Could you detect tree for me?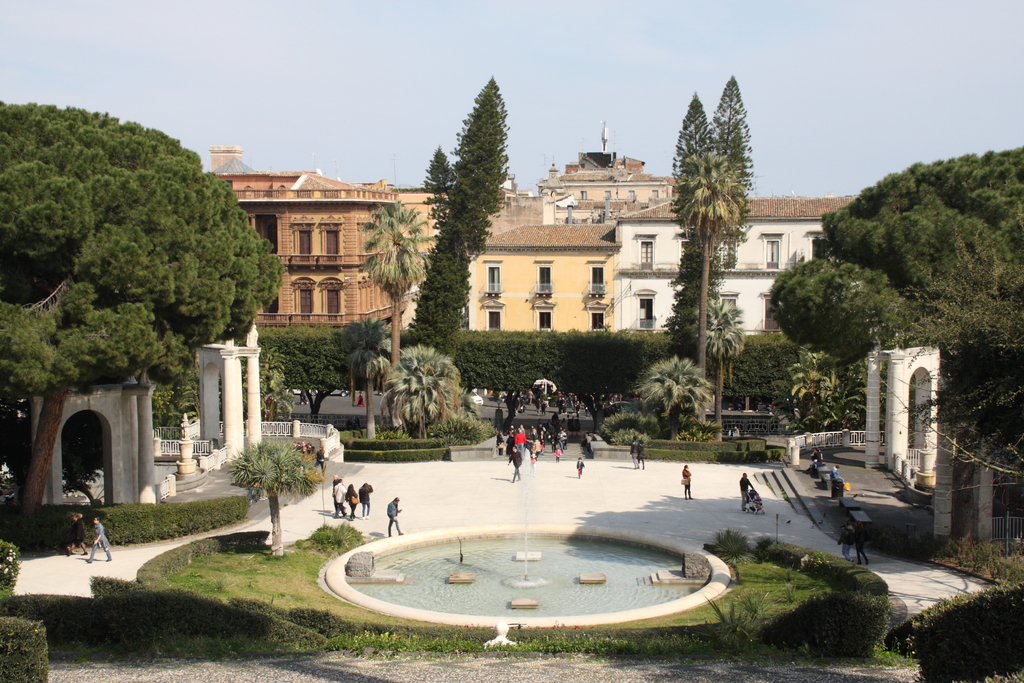
Detection result: box(668, 89, 730, 217).
